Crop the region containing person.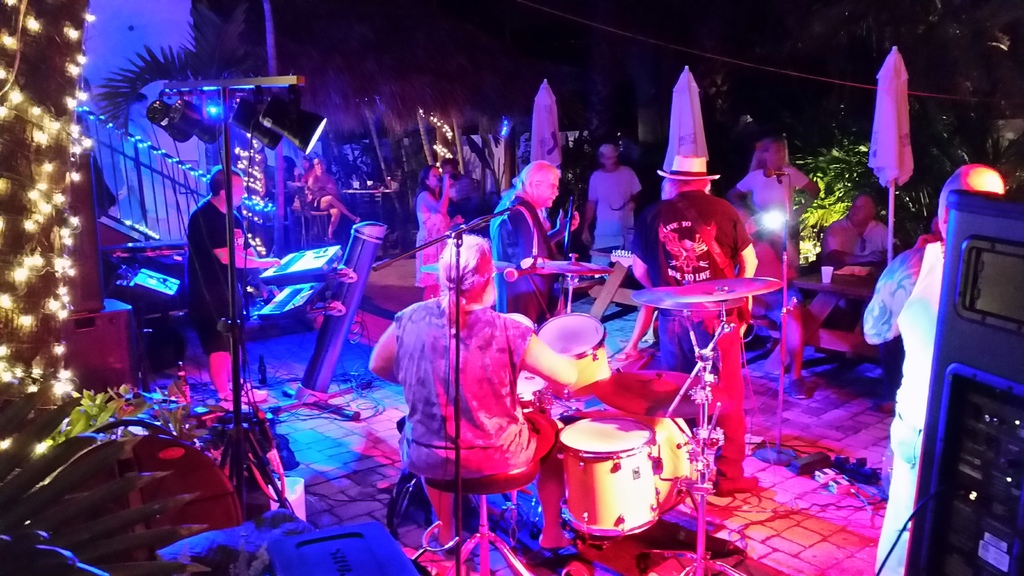
Crop region: x1=410, y1=167, x2=461, y2=300.
